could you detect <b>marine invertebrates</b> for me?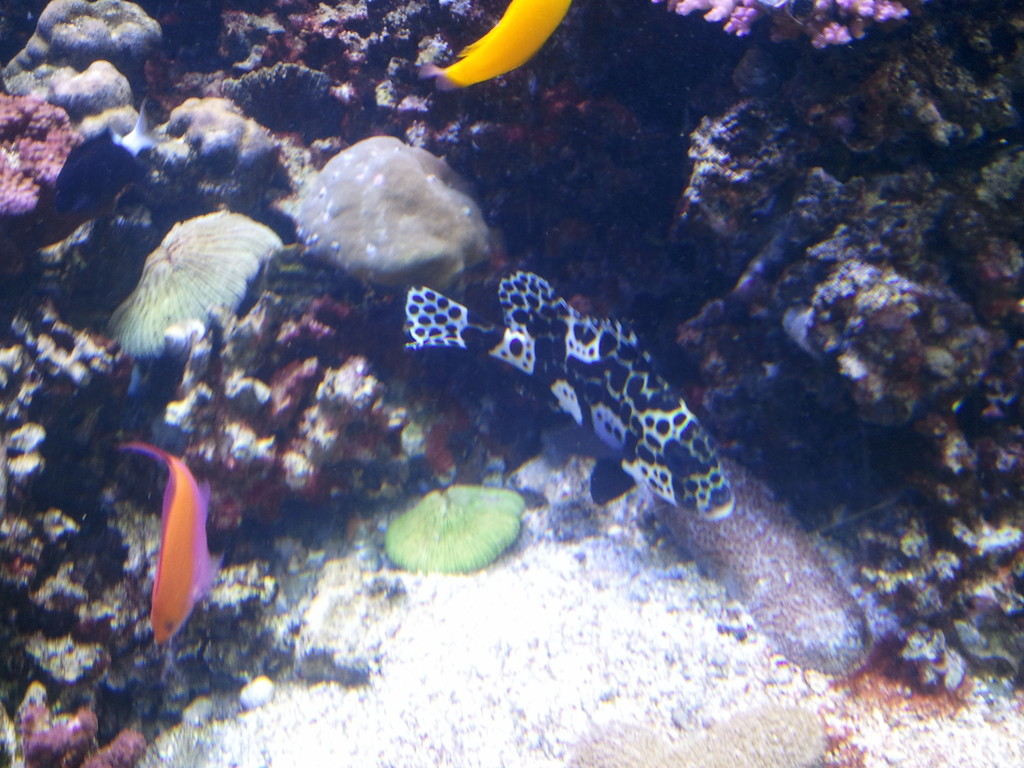
Detection result: 371:468:547:574.
